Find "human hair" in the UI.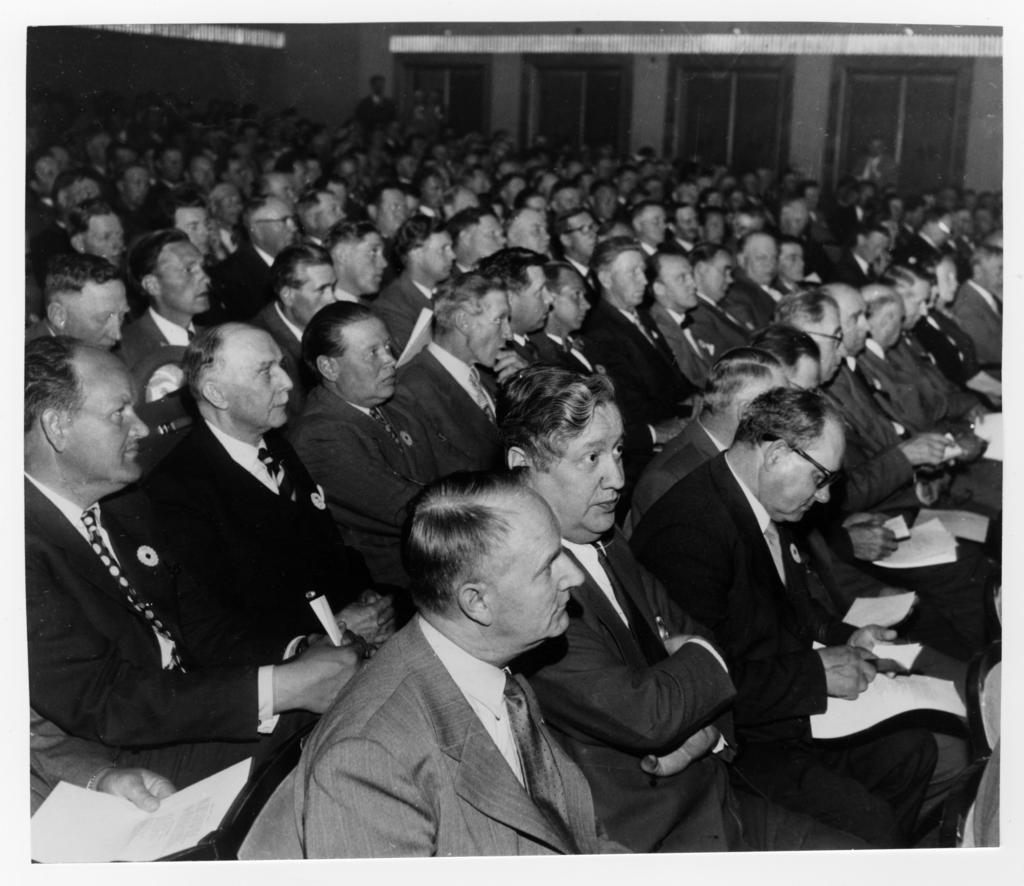
UI element at <box>866,296,901,318</box>.
